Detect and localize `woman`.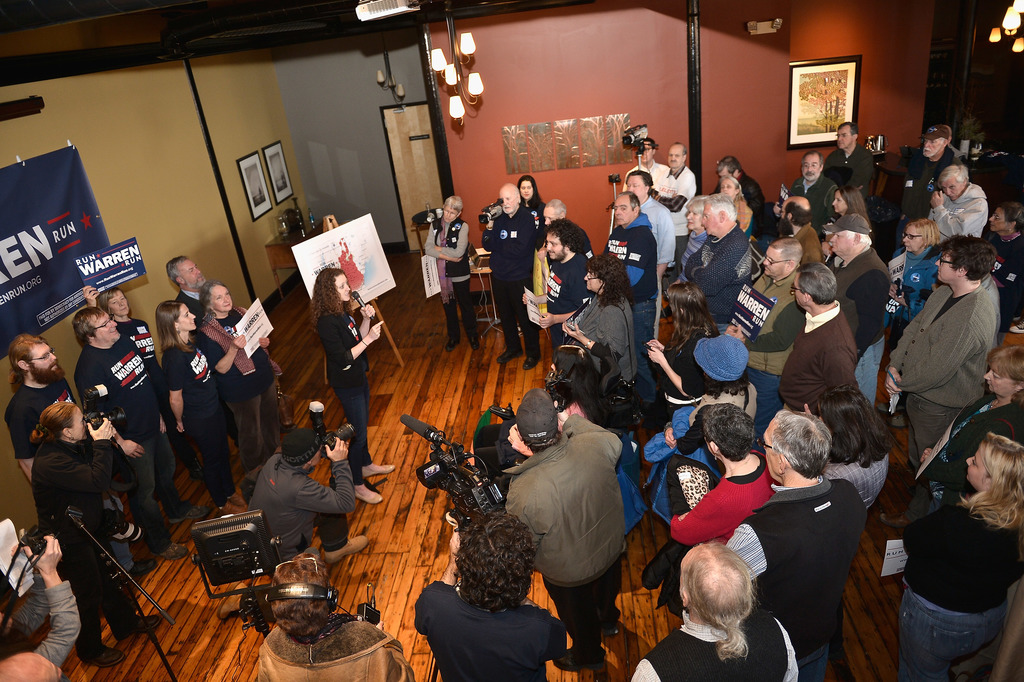
Localized at locate(917, 335, 1023, 508).
